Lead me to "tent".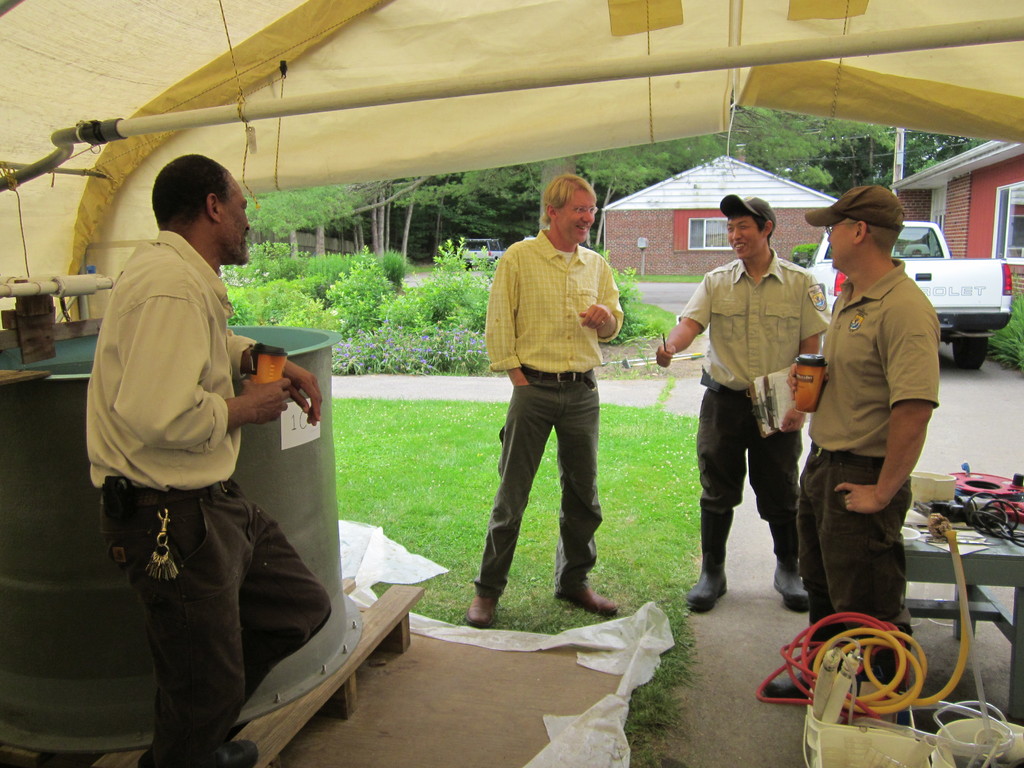
Lead to [left=0, top=0, right=1022, bottom=348].
